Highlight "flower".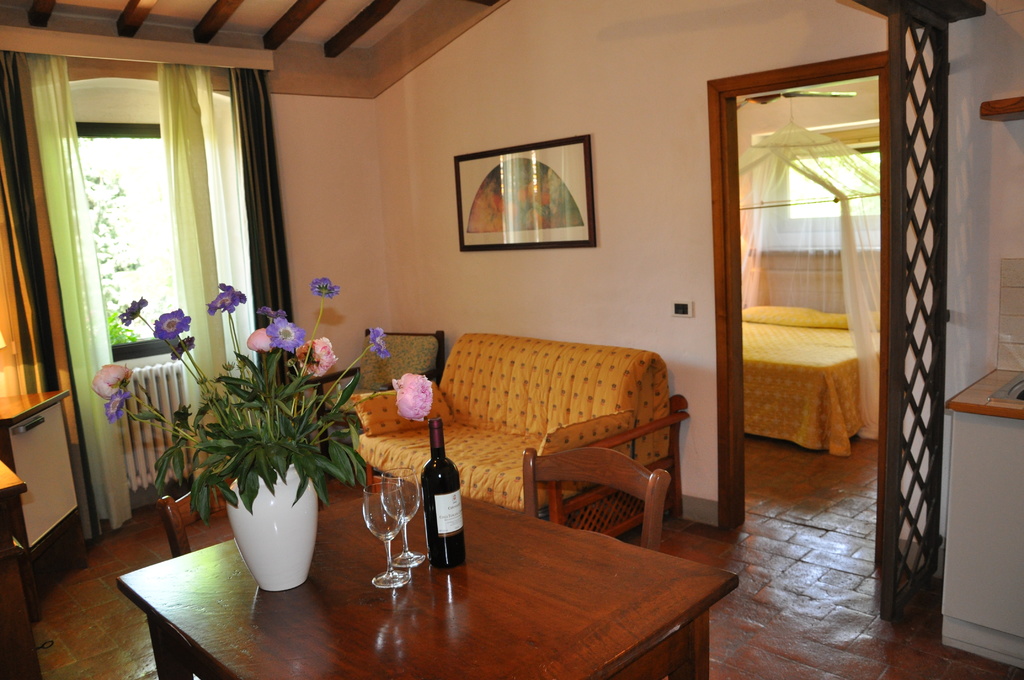
Highlighted region: x1=155 y1=306 x2=192 y2=341.
